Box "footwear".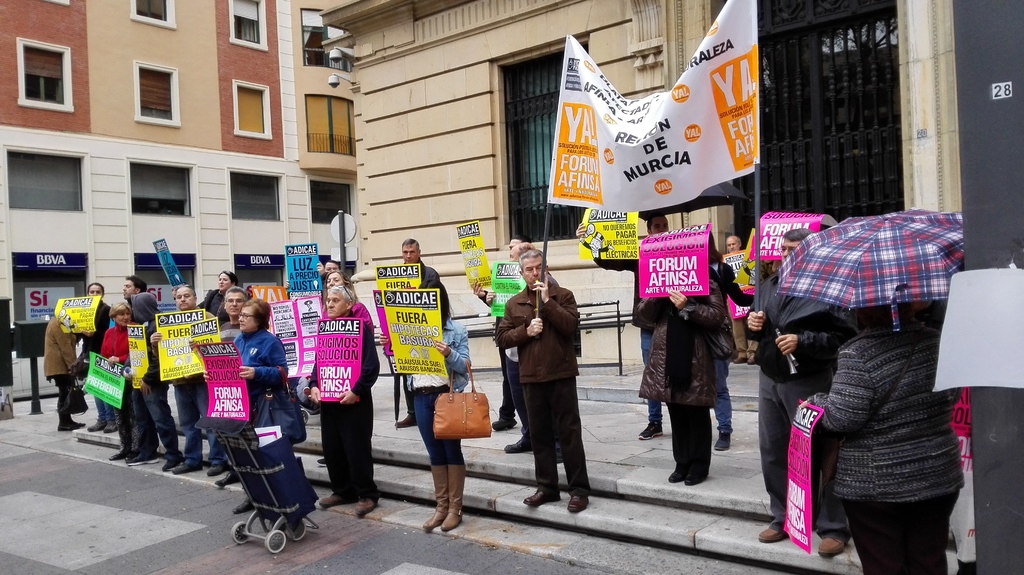
85:413:109:433.
